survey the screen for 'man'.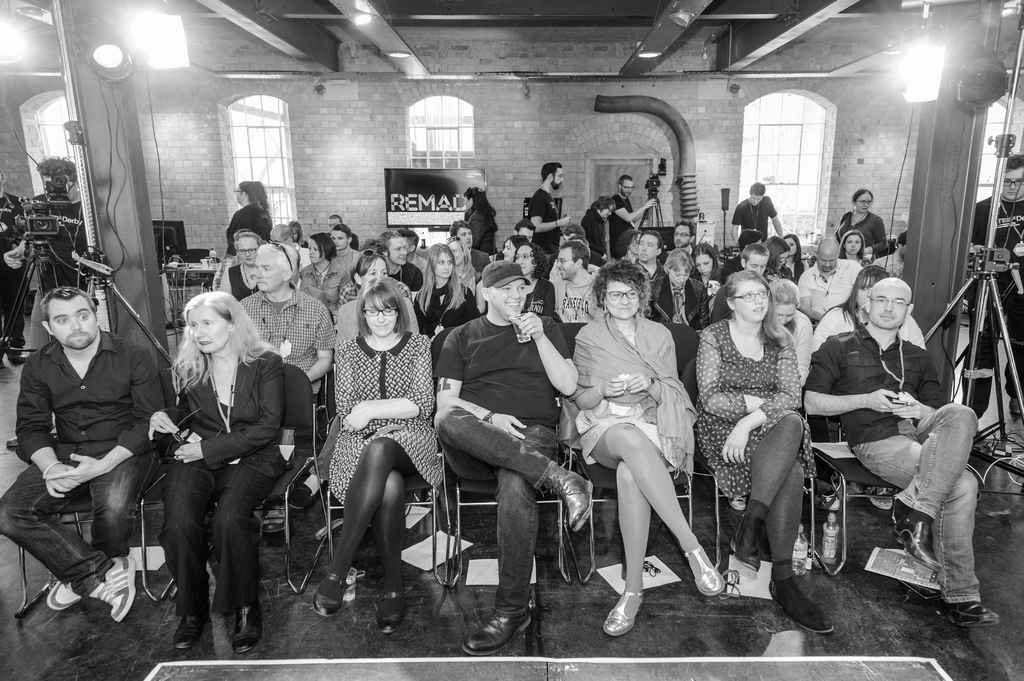
Survey found: {"left": 799, "top": 276, "right": 999, "bottom": 621}.
